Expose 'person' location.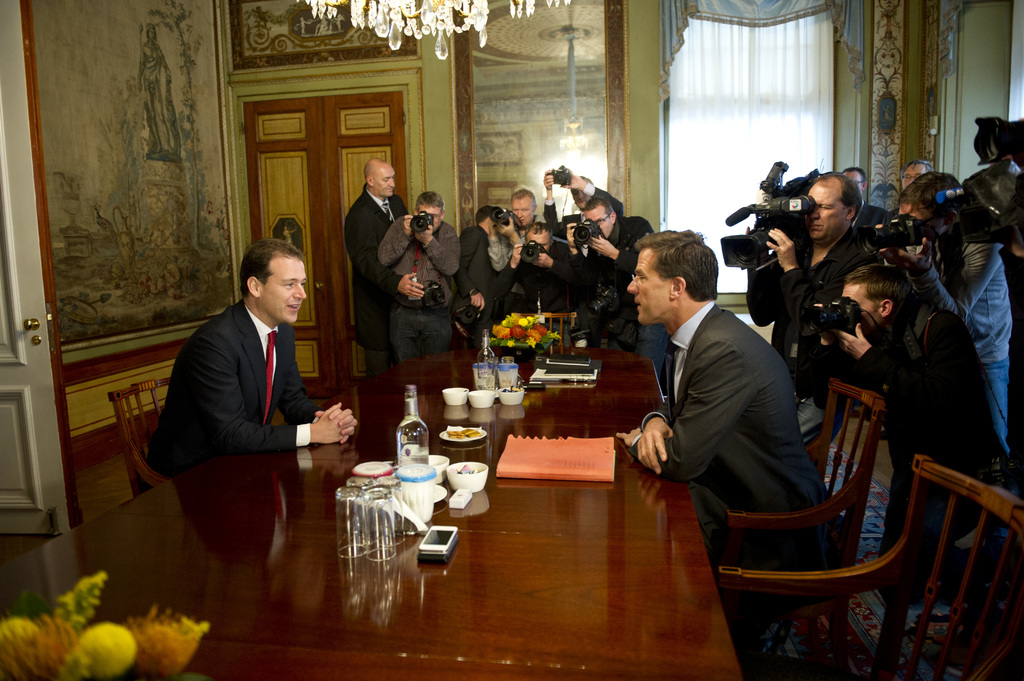
Exposed at 147:233:360:485.
